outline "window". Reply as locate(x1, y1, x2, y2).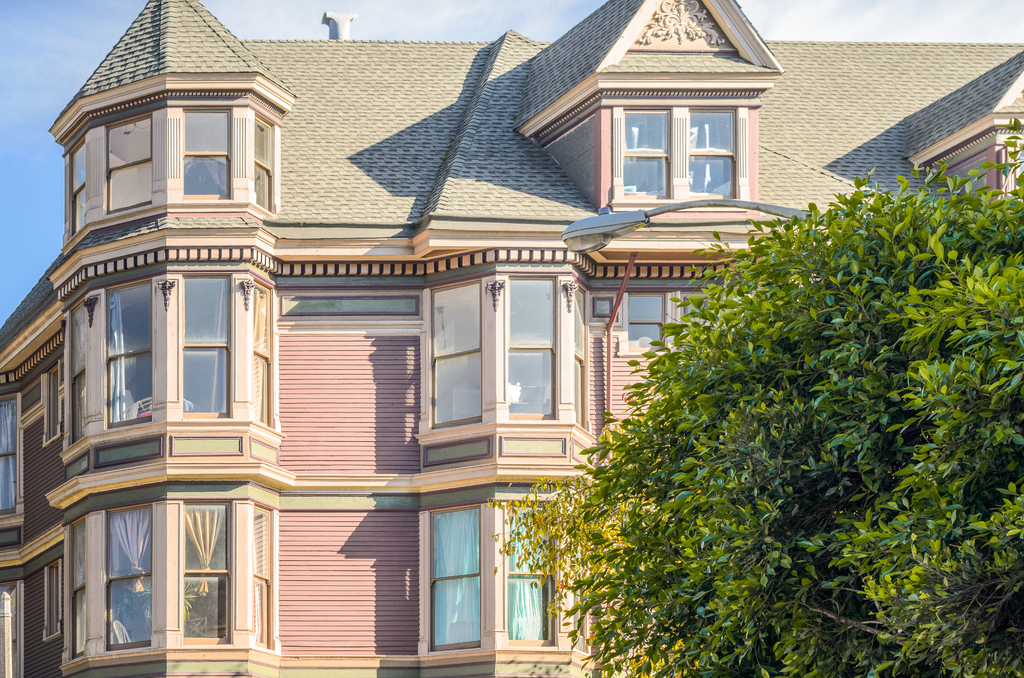
locate(504, 499, 556, 643).
